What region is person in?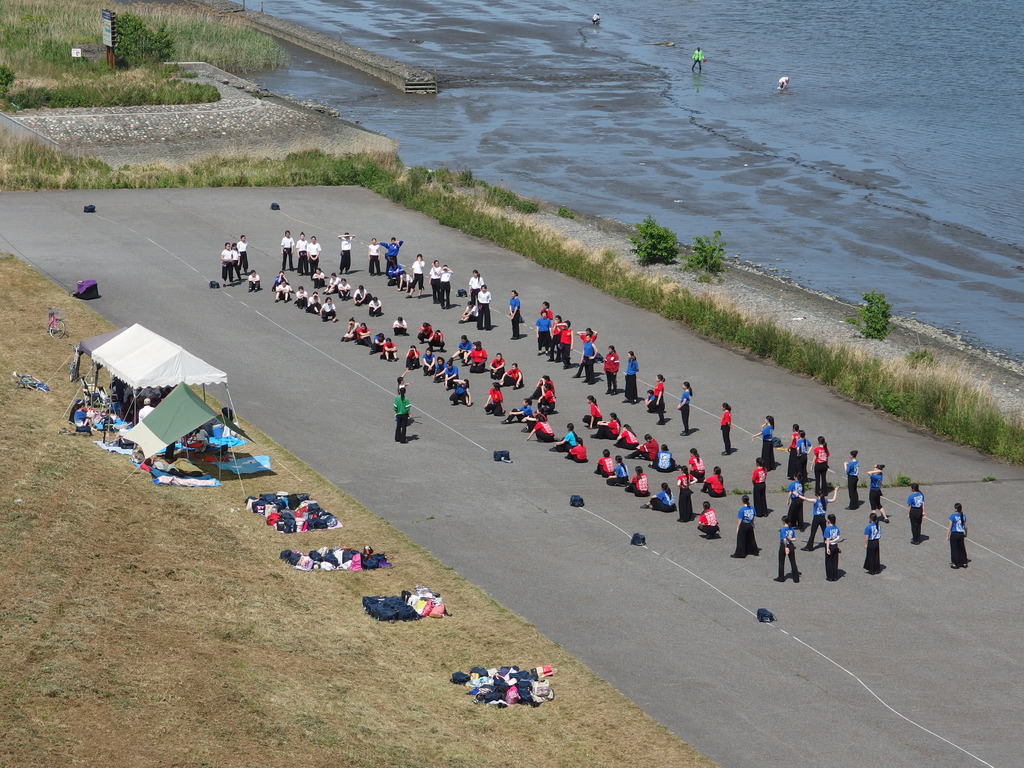
<box>723,404,734,458</box>.
